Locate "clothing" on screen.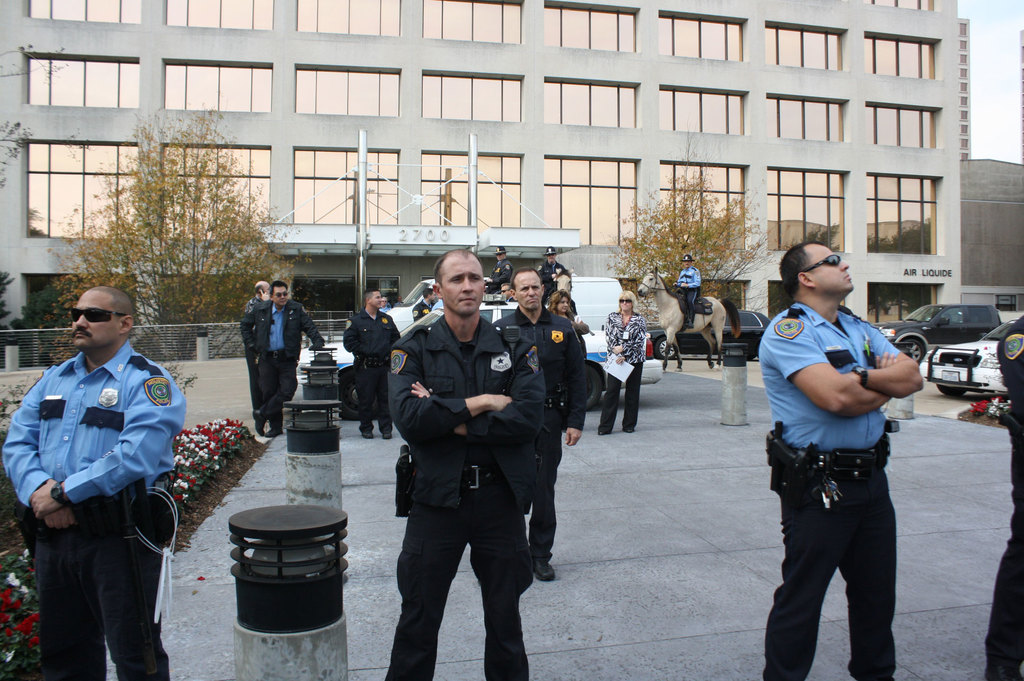
On screen at l=340, t=306, r=401, b=429.
